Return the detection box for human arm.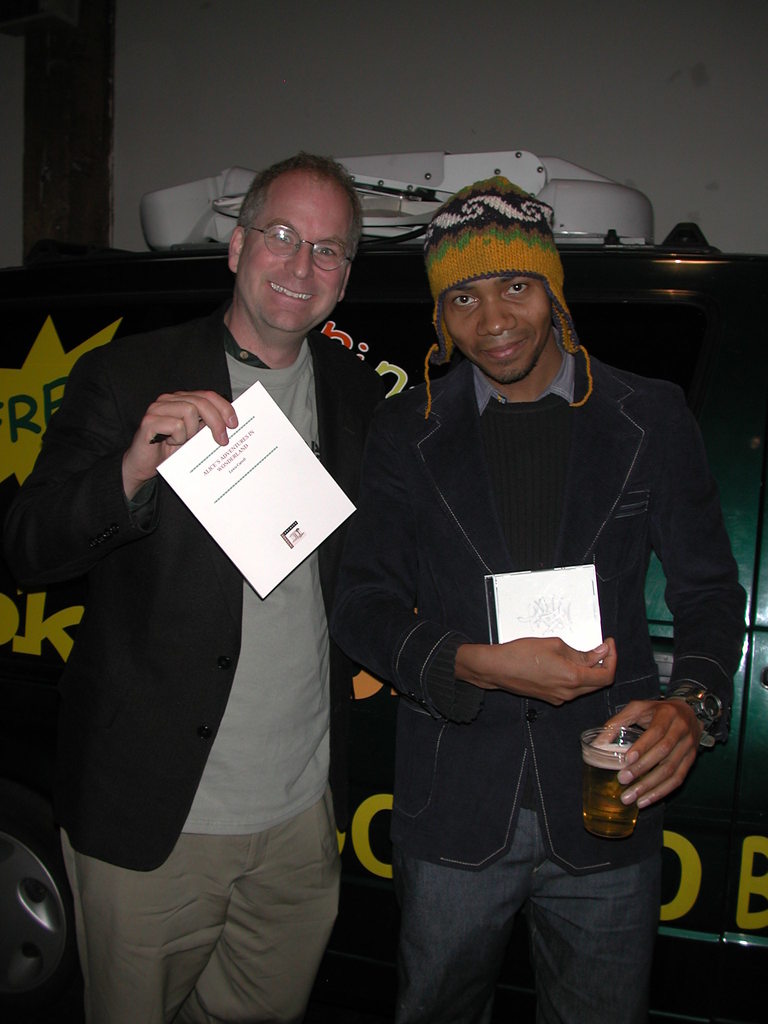
bbox(327, 402, 618, 725).
